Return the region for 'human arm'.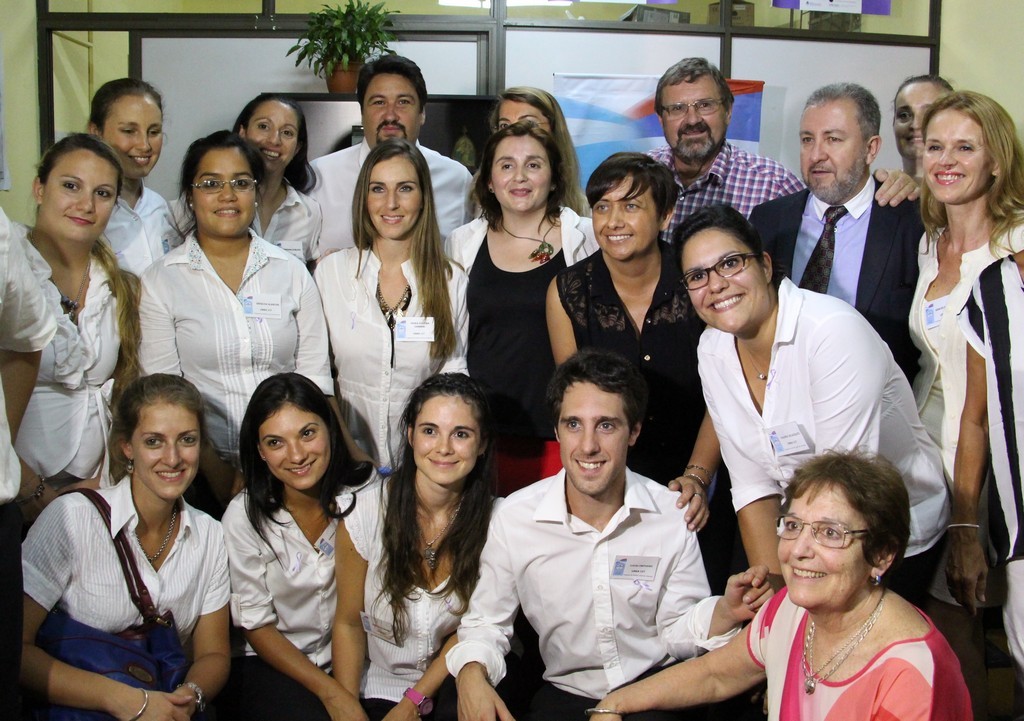
left=670, top=404, right=723, bottom=532.
